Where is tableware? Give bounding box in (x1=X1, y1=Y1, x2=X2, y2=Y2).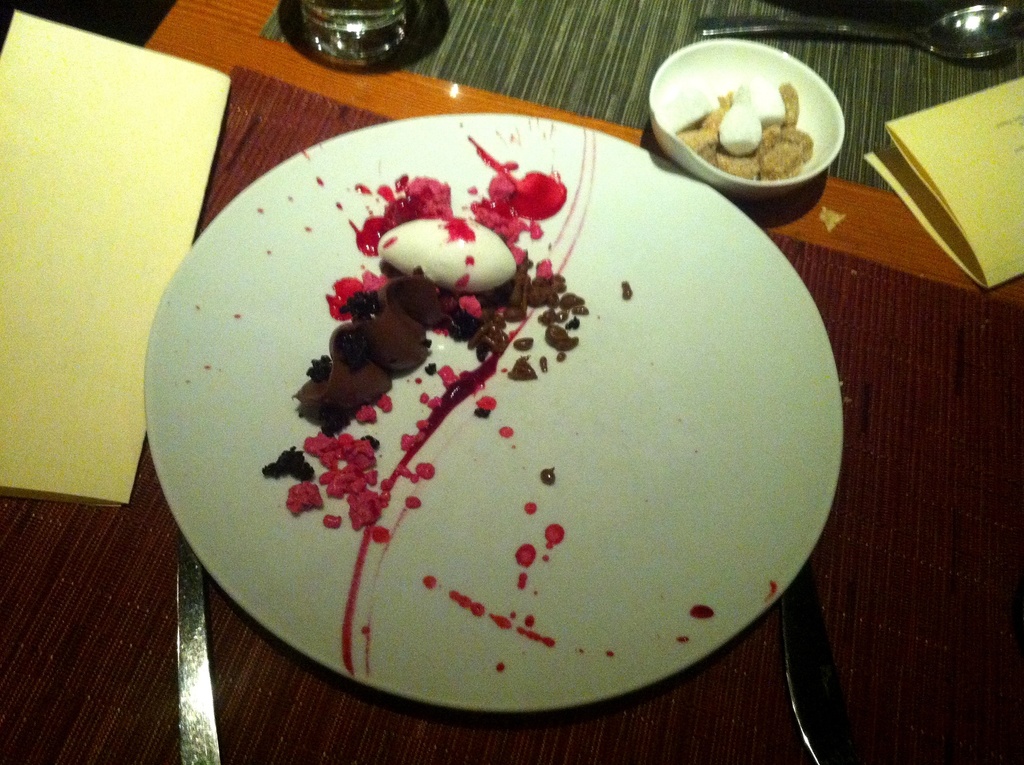
(x1=645, y1=35, x2=847, y2=202).
